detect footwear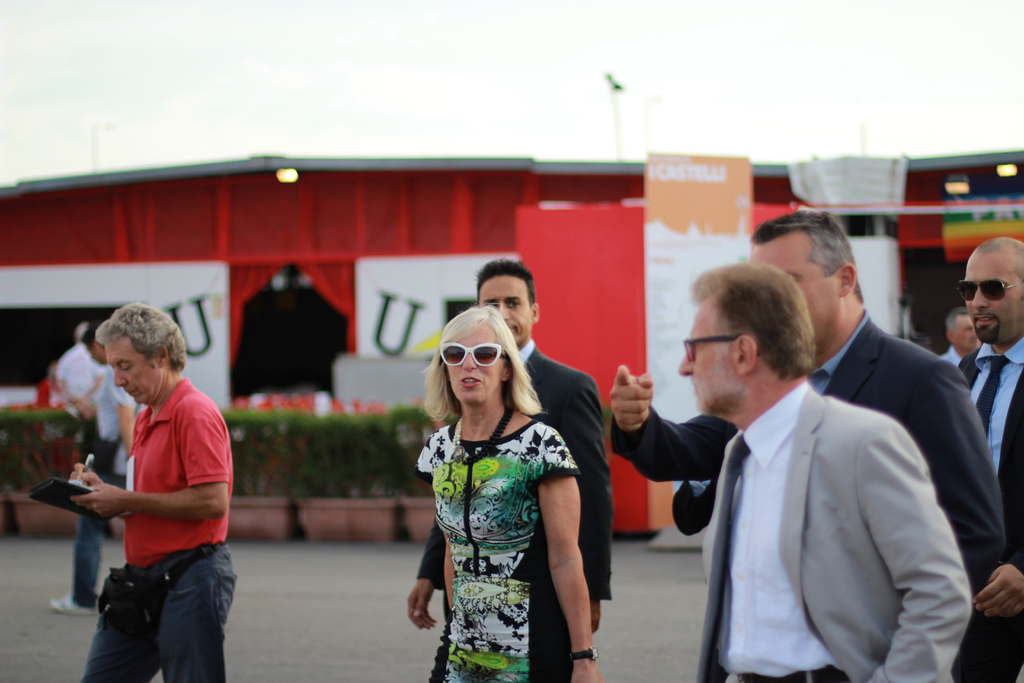
{"left": 49, "top": 591, "right": 99, "bottom": 618}
